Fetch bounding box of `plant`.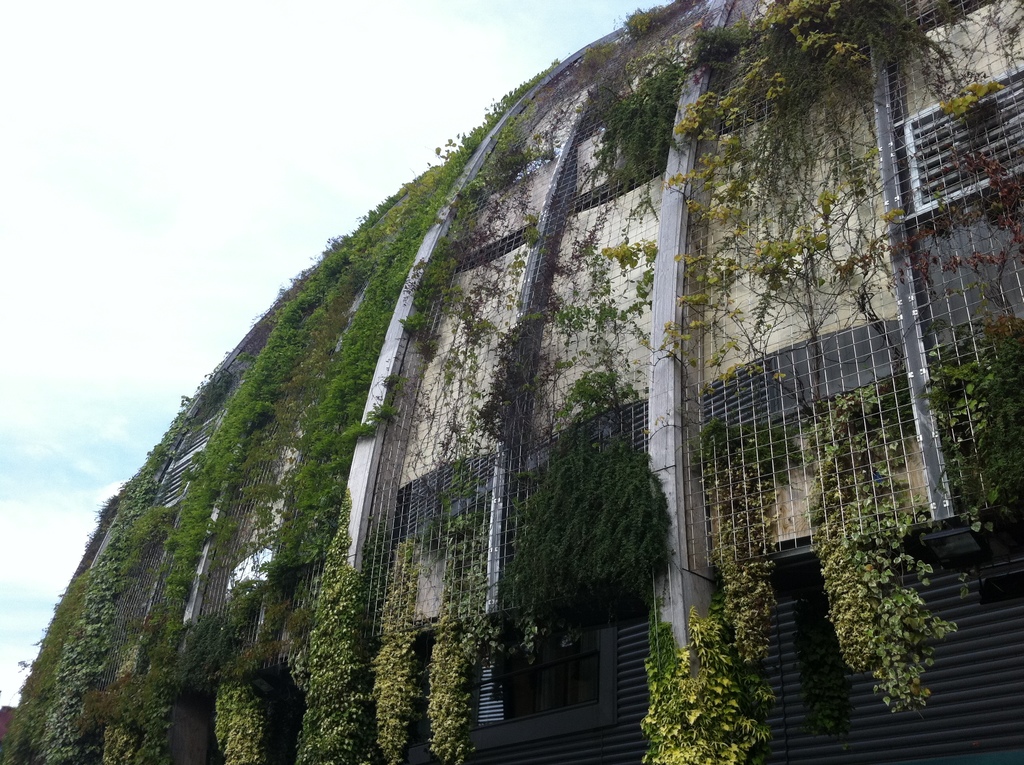
Bbox: x1=215, y1=680, x2=265, y2=764.
